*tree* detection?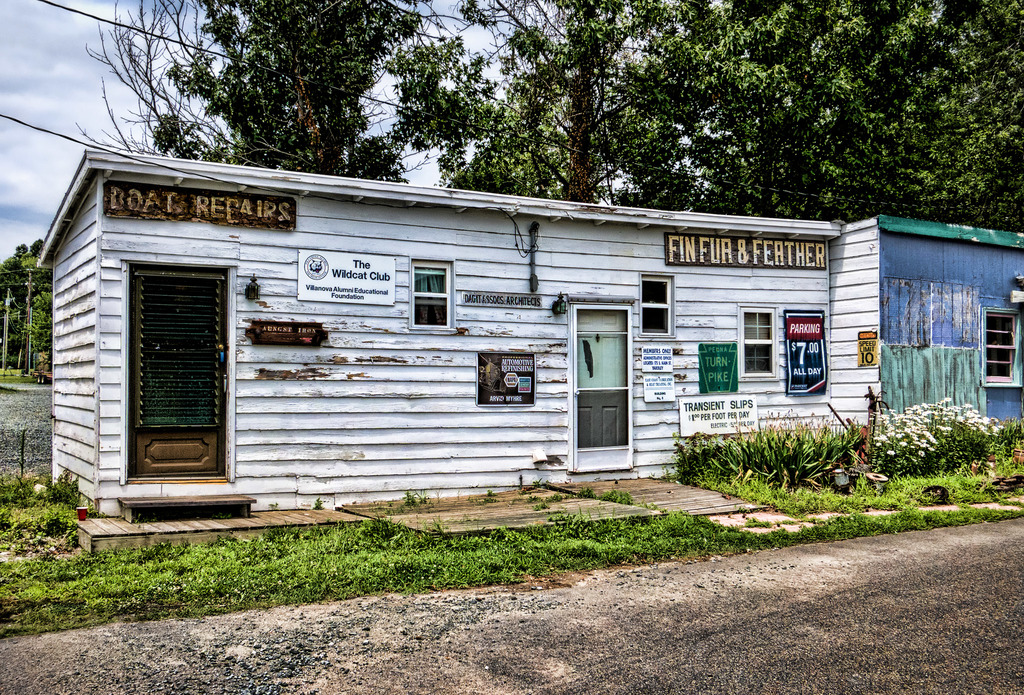
<region>381, 0, 544, 218</region>
